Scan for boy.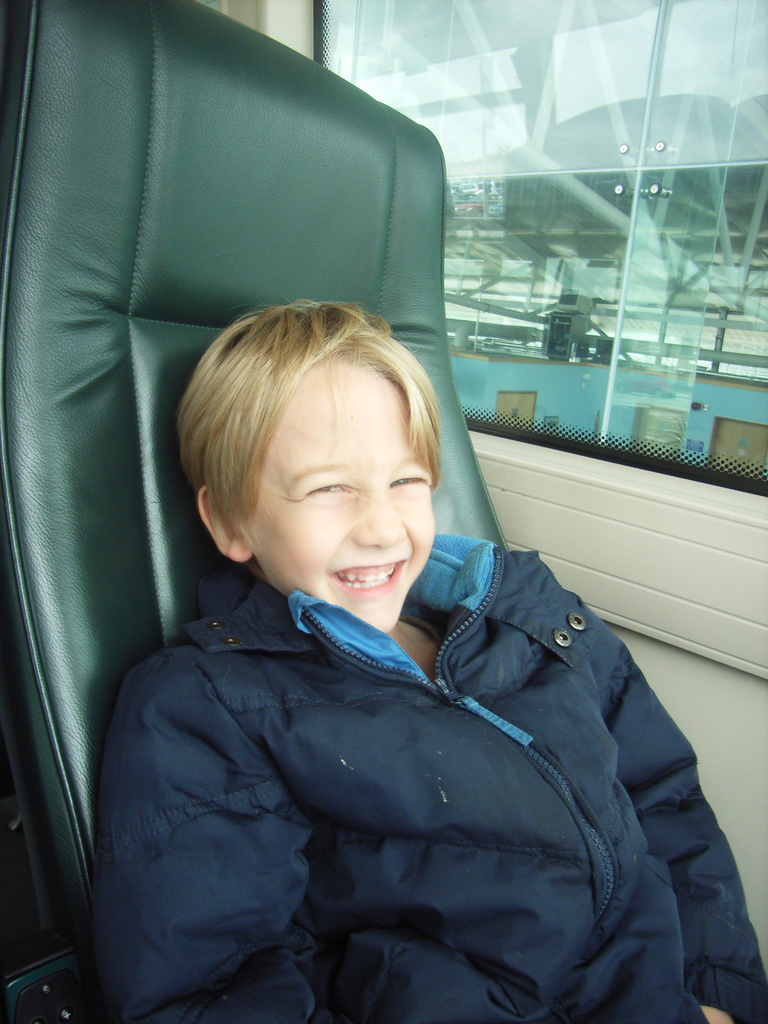
Scan result: {"x1": 84, "y1": 295, "x2": 767, "y2": 1023}.
